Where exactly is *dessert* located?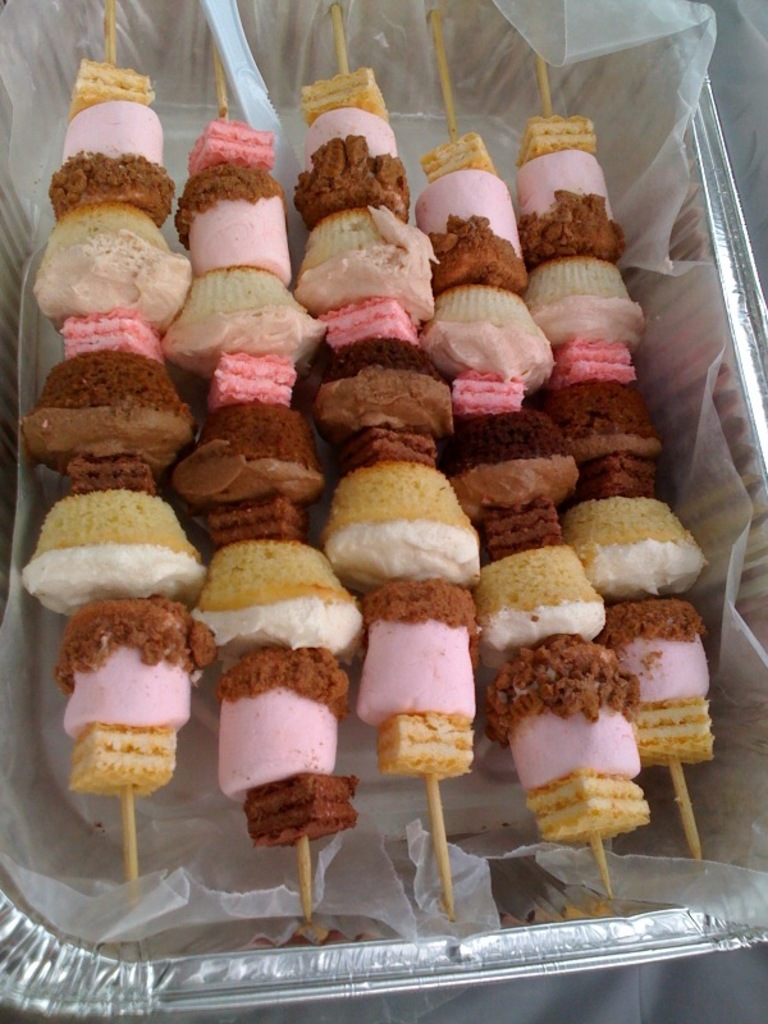
Its bounding box is bbox=[480, 444, 562, 494].
